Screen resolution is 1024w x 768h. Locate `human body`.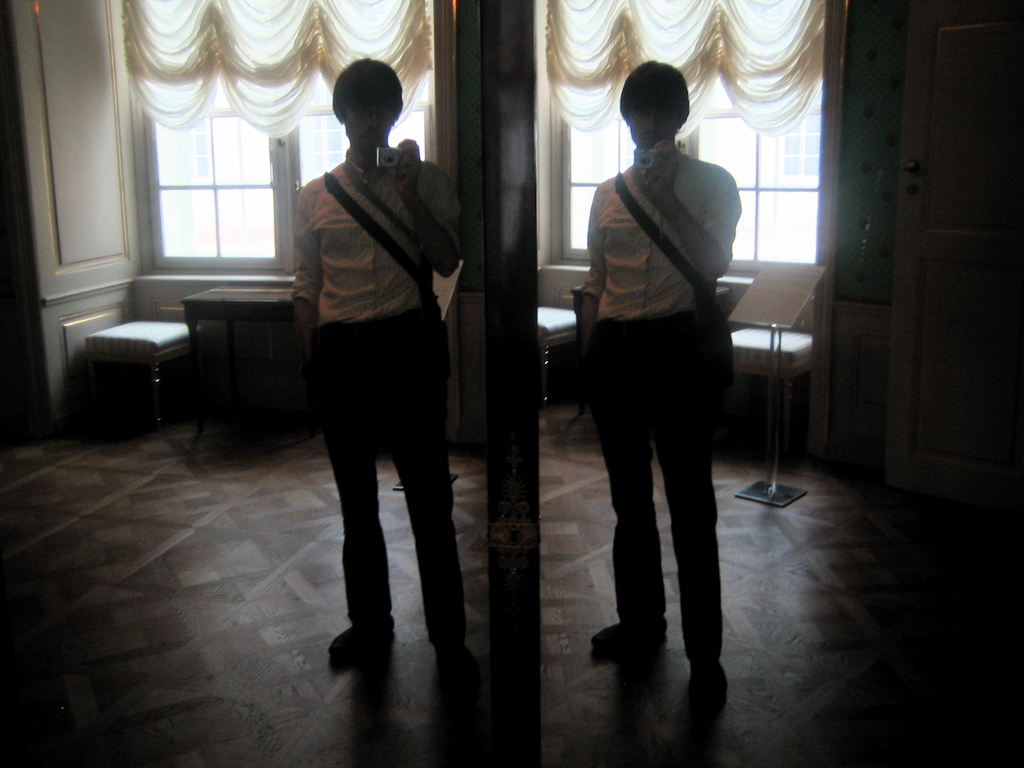
box(278, 52, 484, 704).
